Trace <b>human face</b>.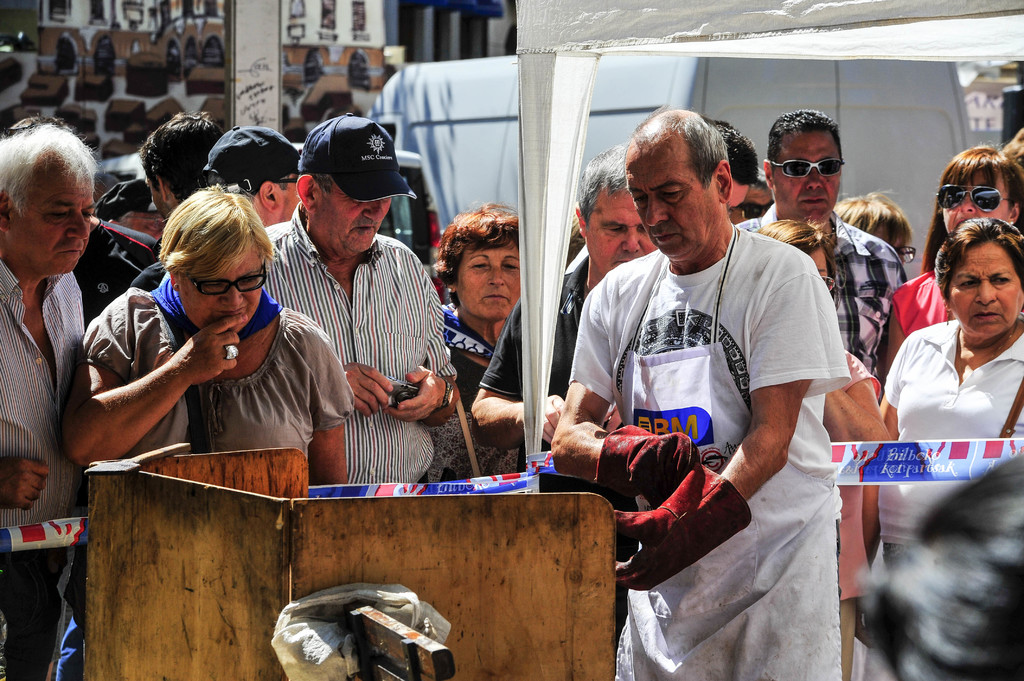
Traced to 312/179/391/251.
